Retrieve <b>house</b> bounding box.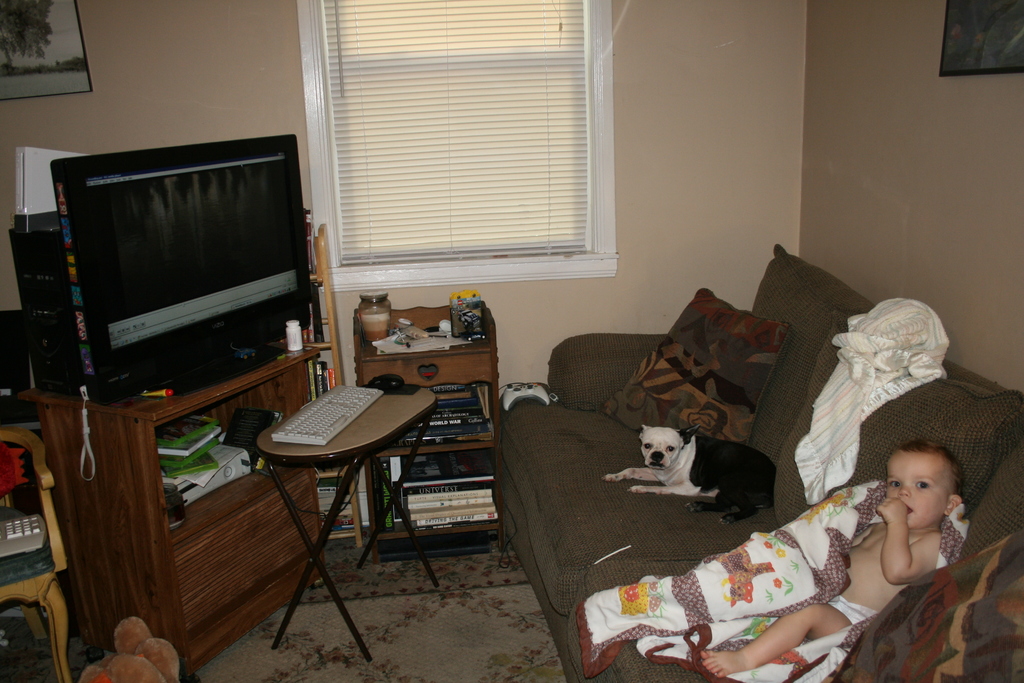
Bounding box: bbox=(99, 0, 1000, 634).
